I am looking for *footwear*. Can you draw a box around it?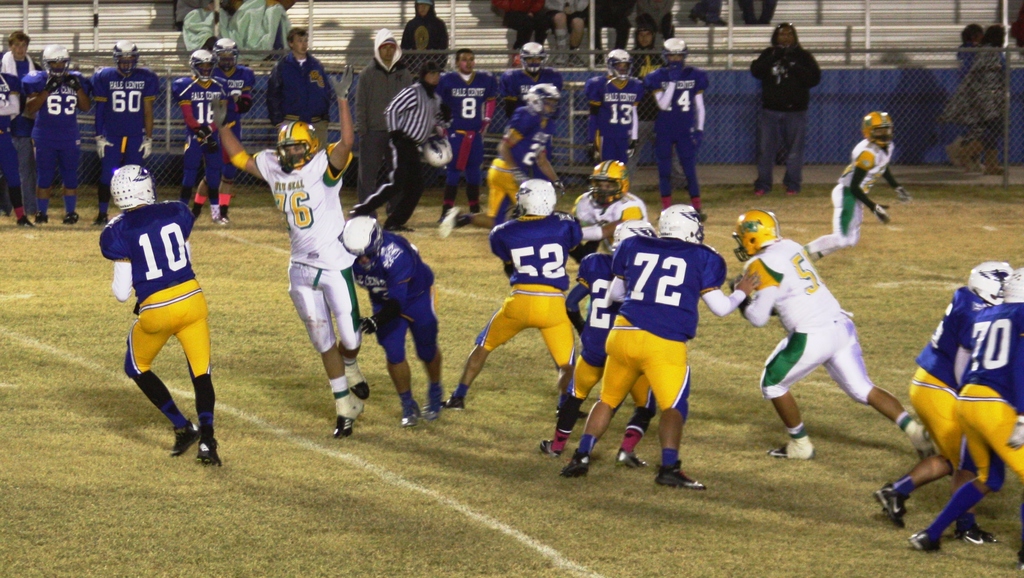
Sure, the bounding box is bbox(333, 392, 366, 441).
